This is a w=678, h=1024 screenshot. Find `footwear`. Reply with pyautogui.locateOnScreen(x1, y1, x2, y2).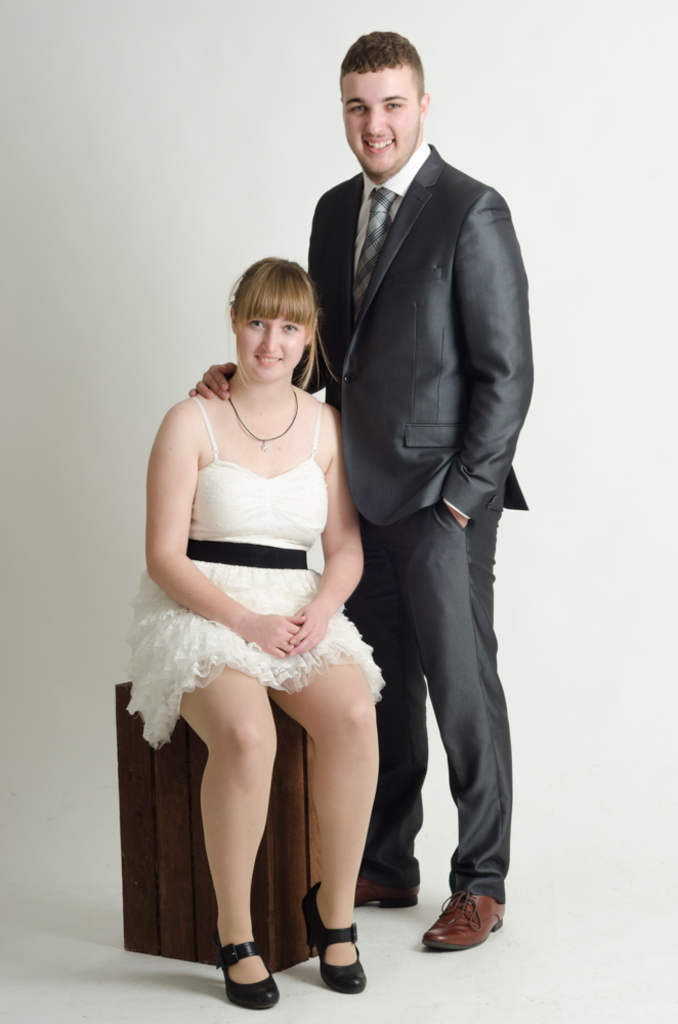
pyautogui.locateOnScreen(211, 930, 284, 1009).
